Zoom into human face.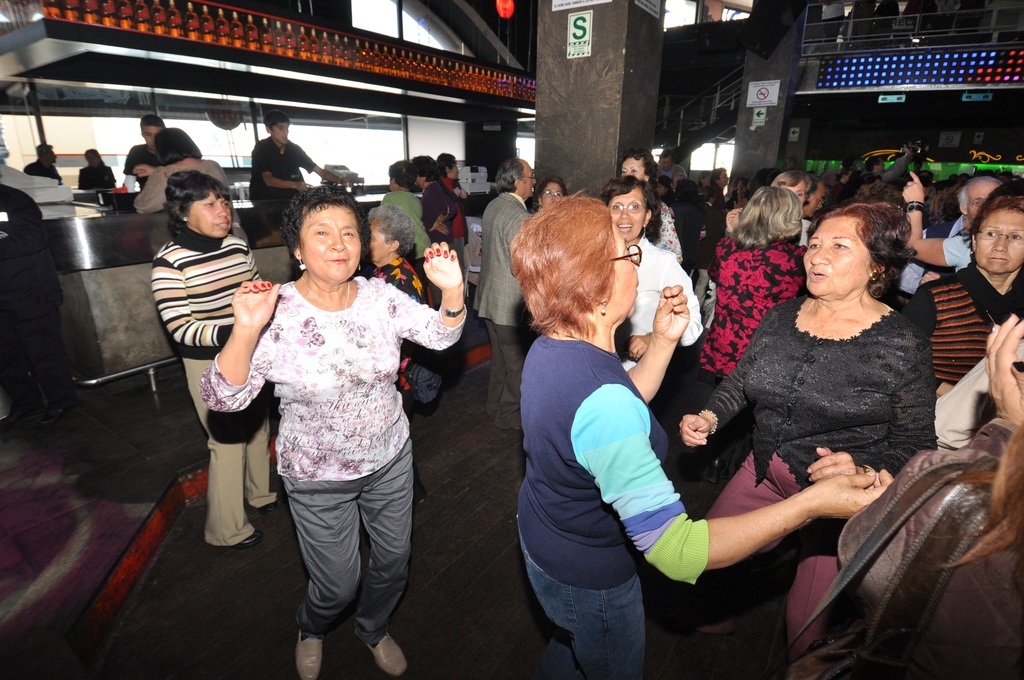
Zoom target: x1=653 y1=180 x2=665 y2=197.
